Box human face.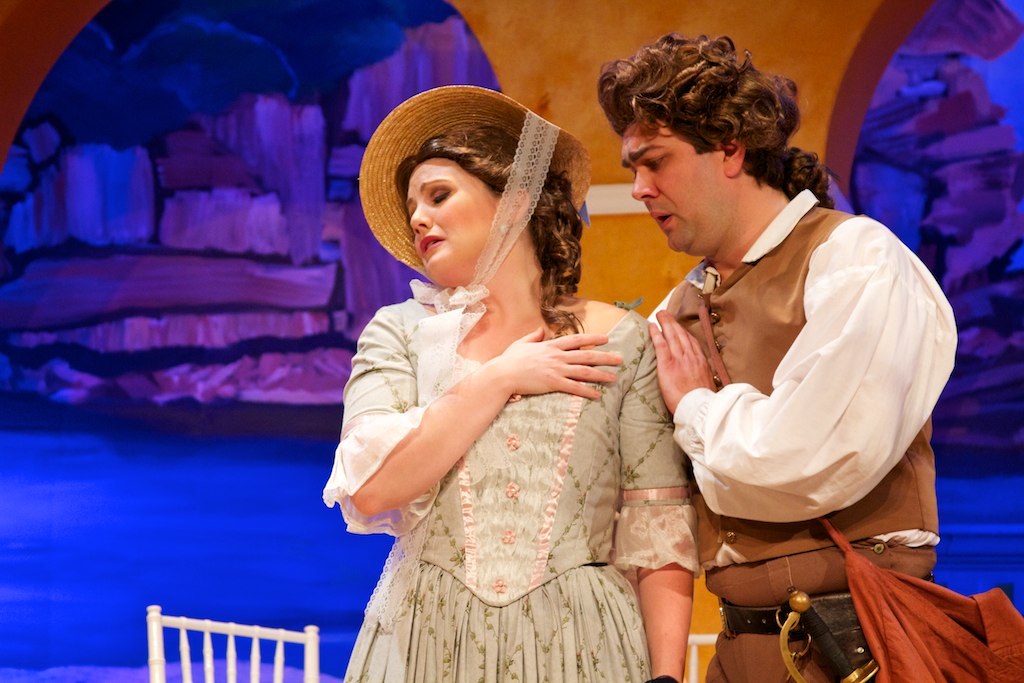
[618,120,727,256].
